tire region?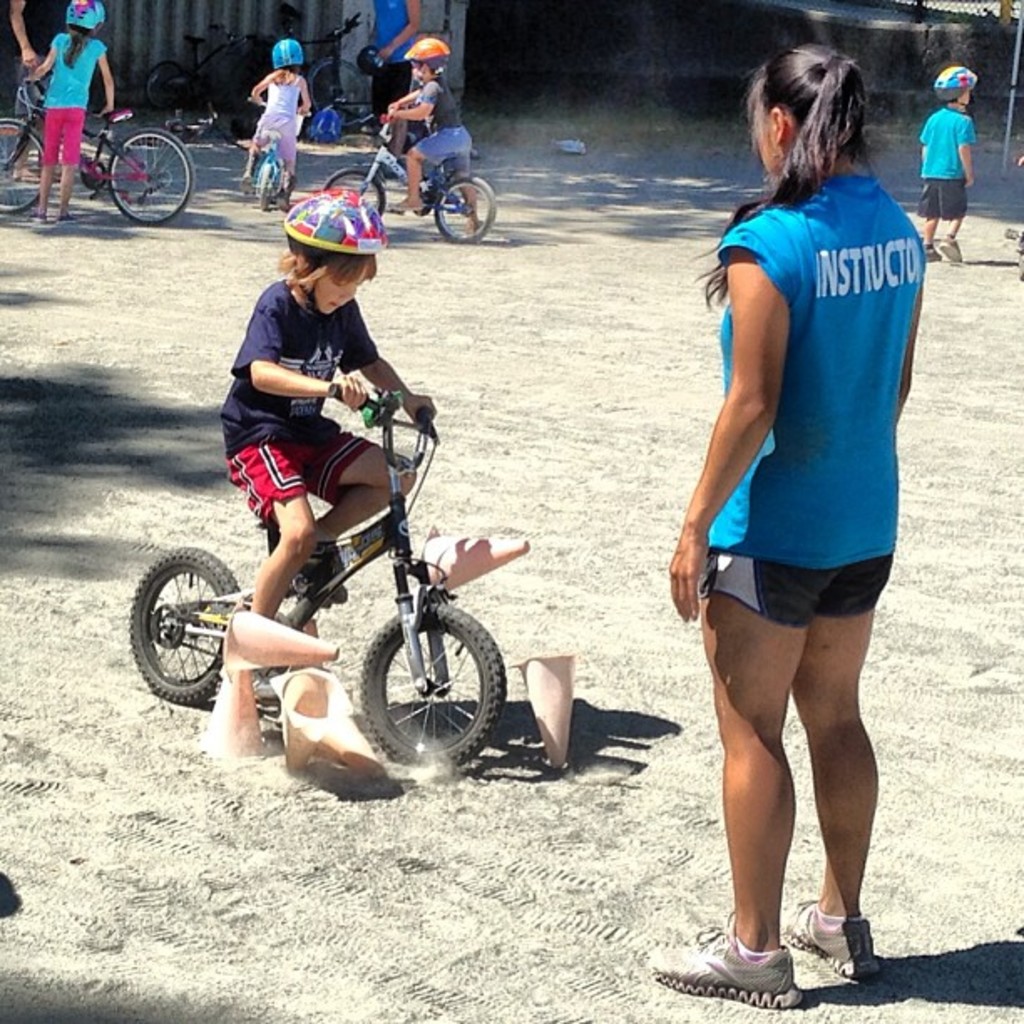
{"x1": 127, "y1": 544, "x2": 241, "y2": 706}
